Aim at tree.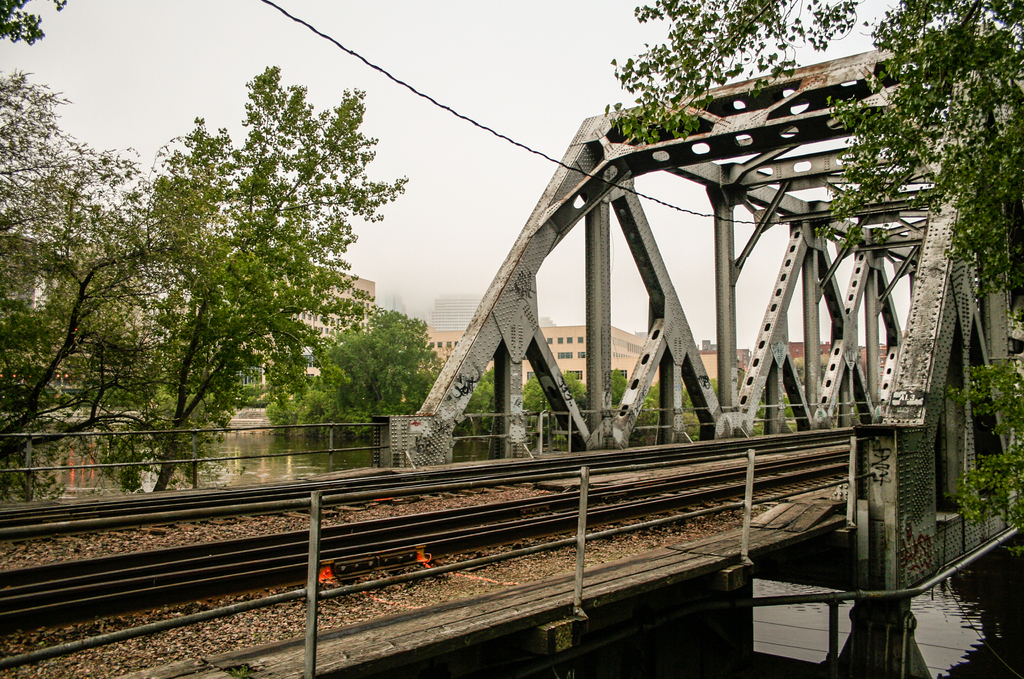
Aimed at <bbox>630, 382, 665, 447</bbox>.
